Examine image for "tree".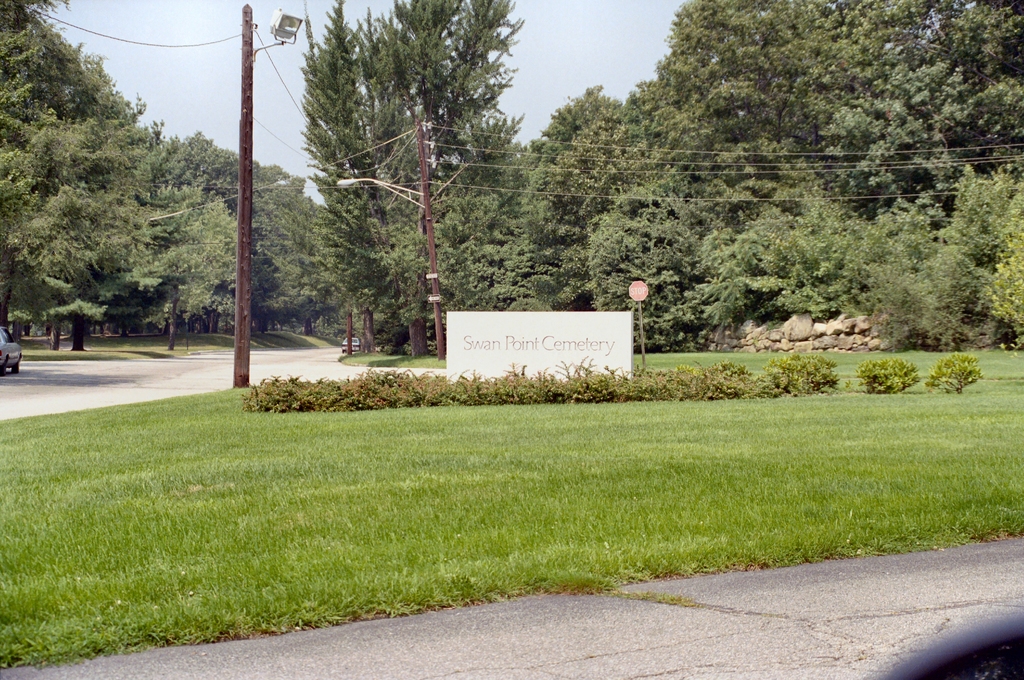
Examination result: (525,85,665,301).
